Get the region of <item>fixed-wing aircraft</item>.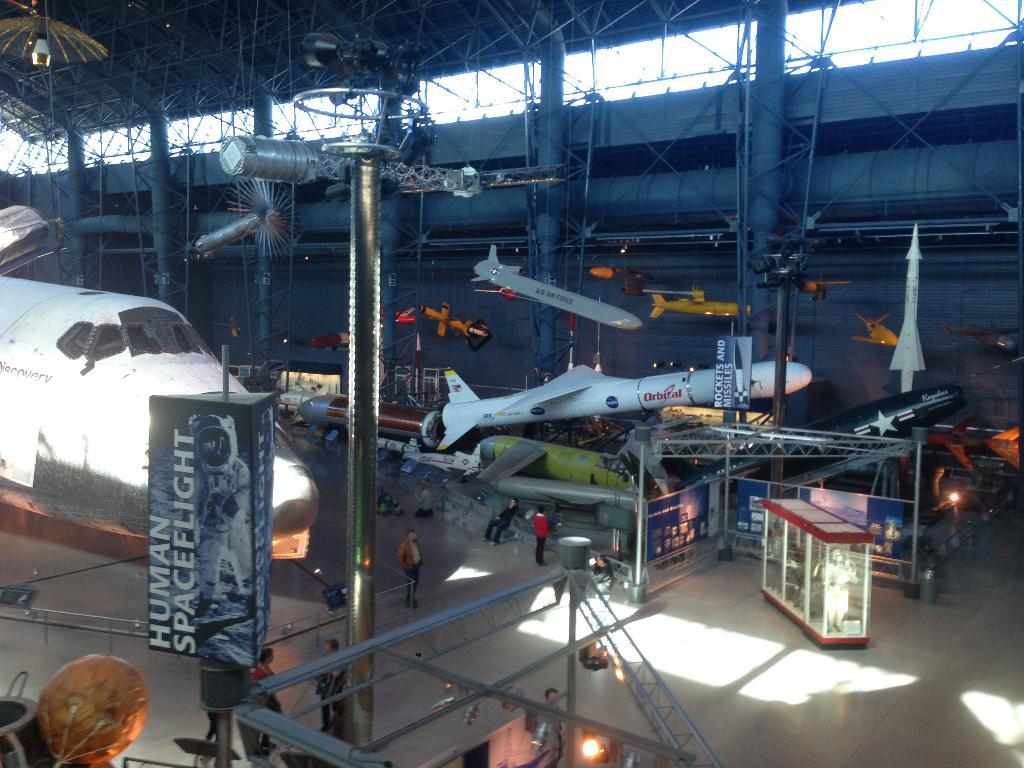
detection(420, 359, 816, 451).
